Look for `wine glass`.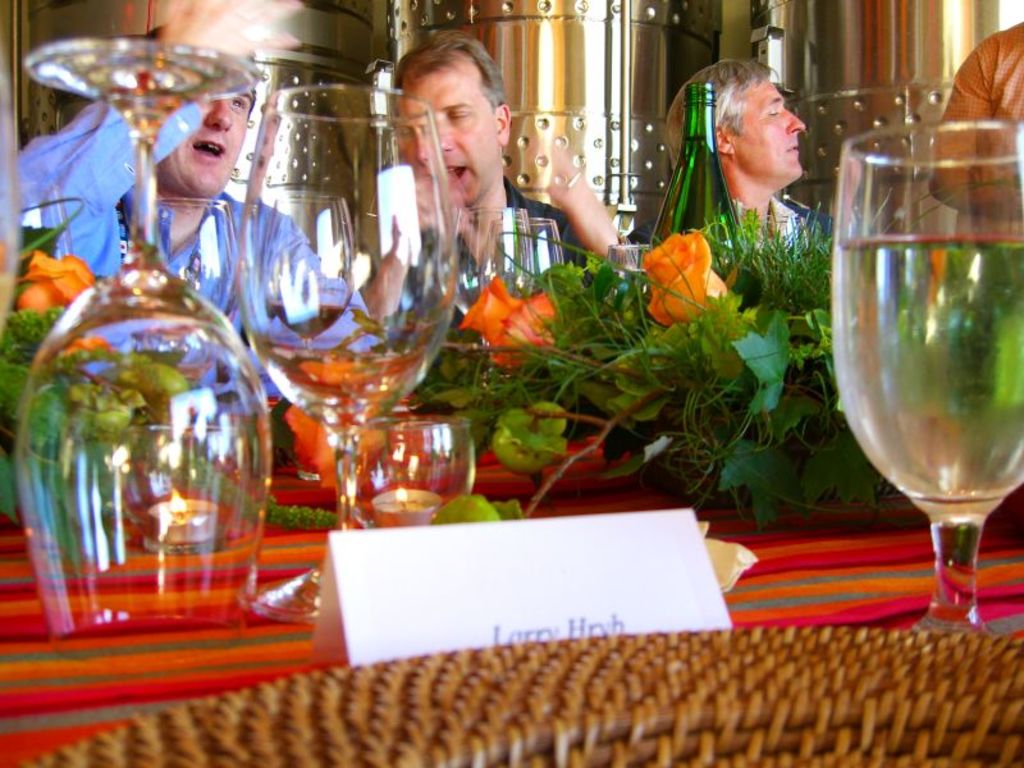
Found: <region>161, 197, 239, 319</region>.
